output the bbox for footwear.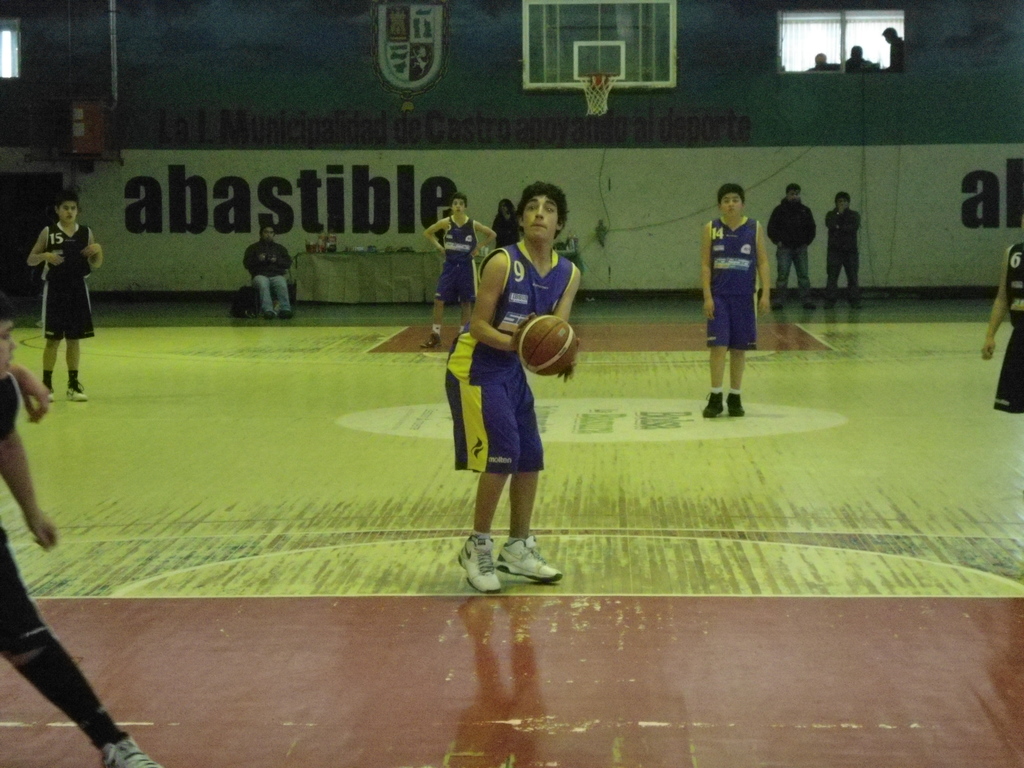
{"left": 849, "top": 291, "right": 861, "bottom": 305}.
